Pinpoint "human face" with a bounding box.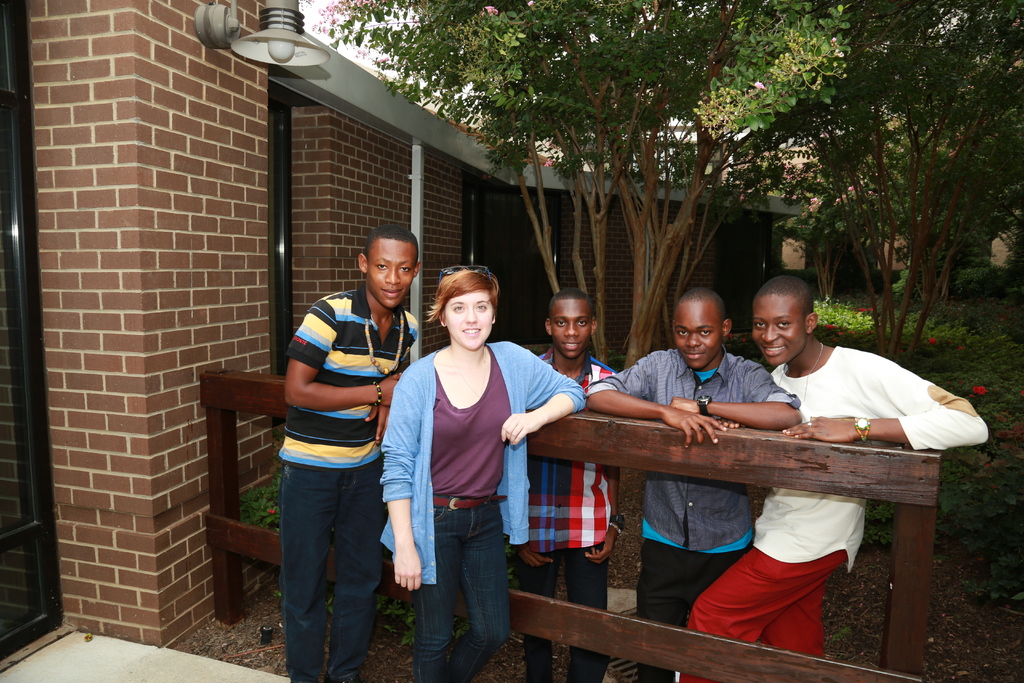
(x1=446, y1=288, x2=493, y2=345).
